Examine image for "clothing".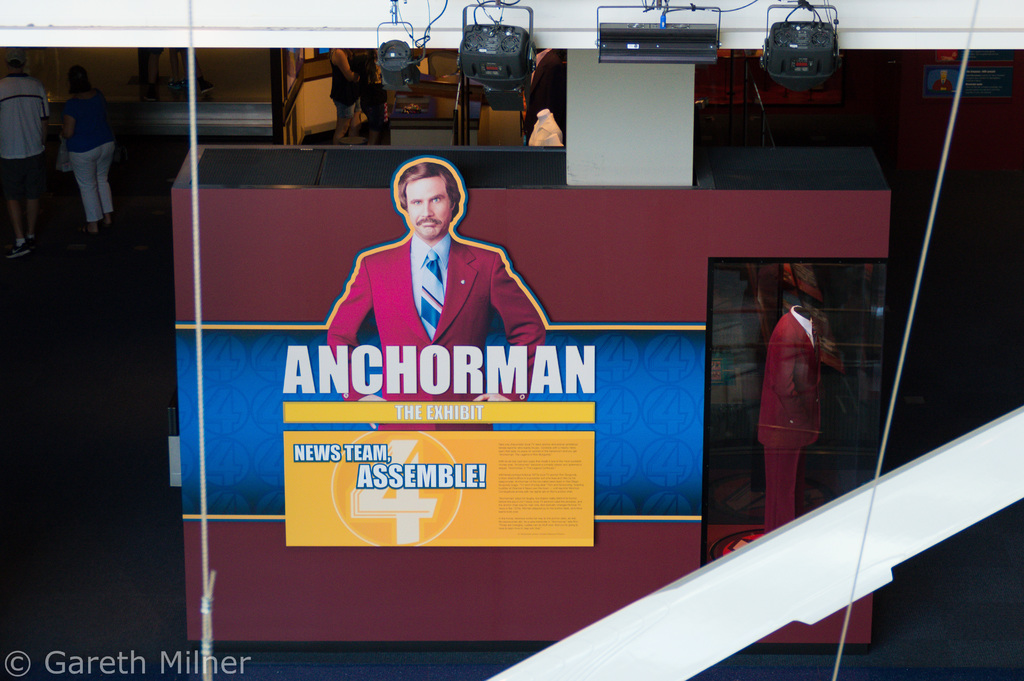
Examination result: 325:48:360:120.
